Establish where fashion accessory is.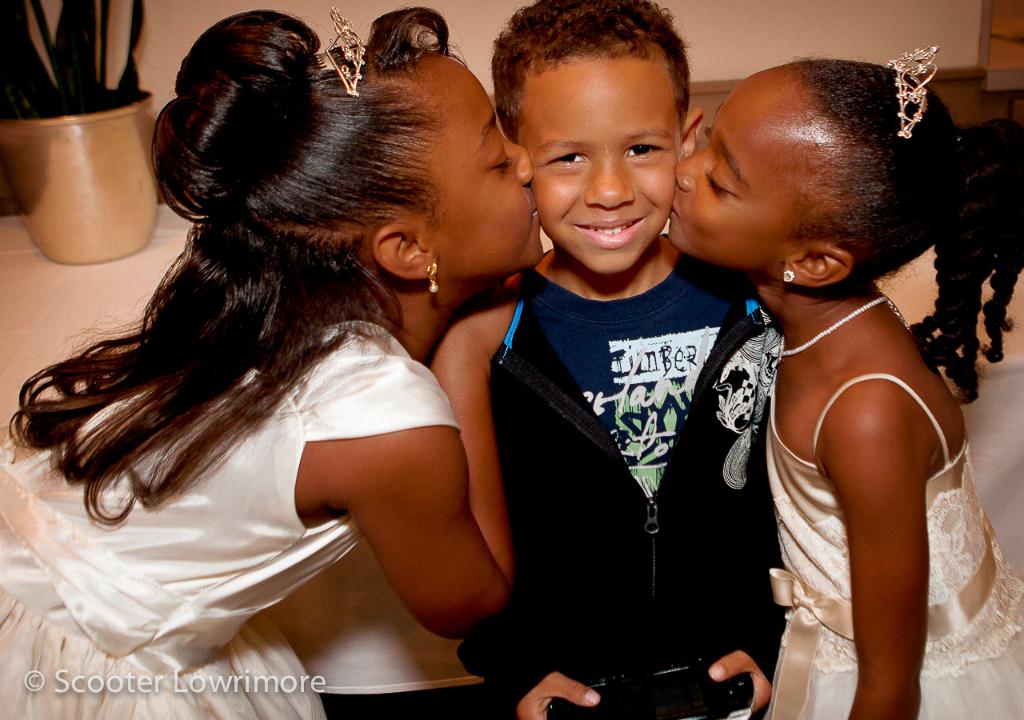
Established at {"left": 779, "top": 298, "right": 910, "bottom": 370}.
